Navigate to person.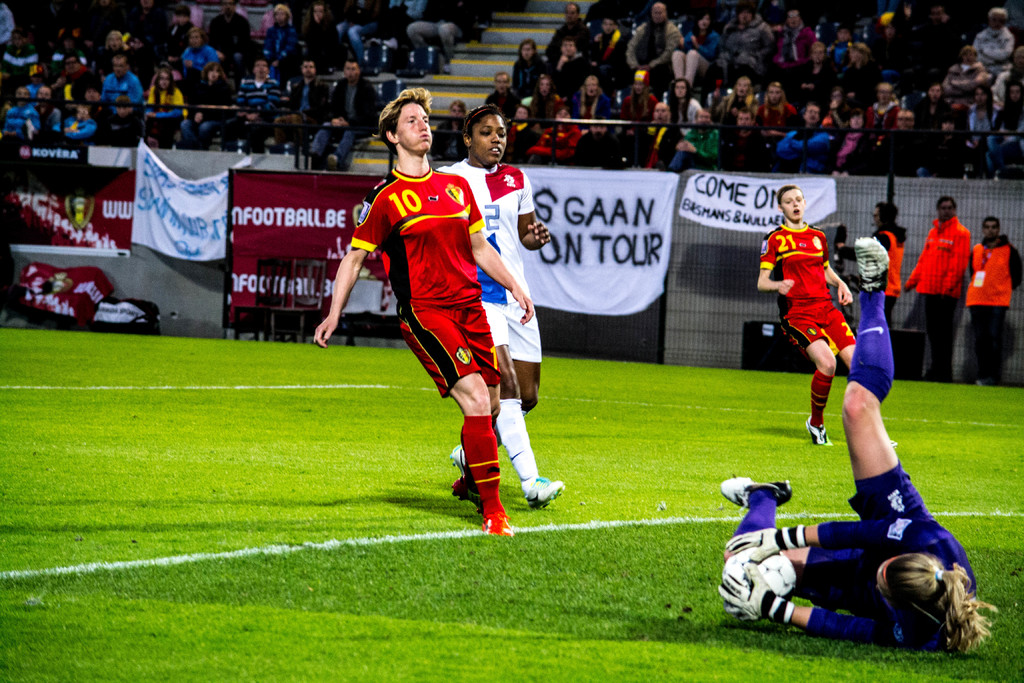
Navigation target: l=442, t=103, r=557, b=511.
